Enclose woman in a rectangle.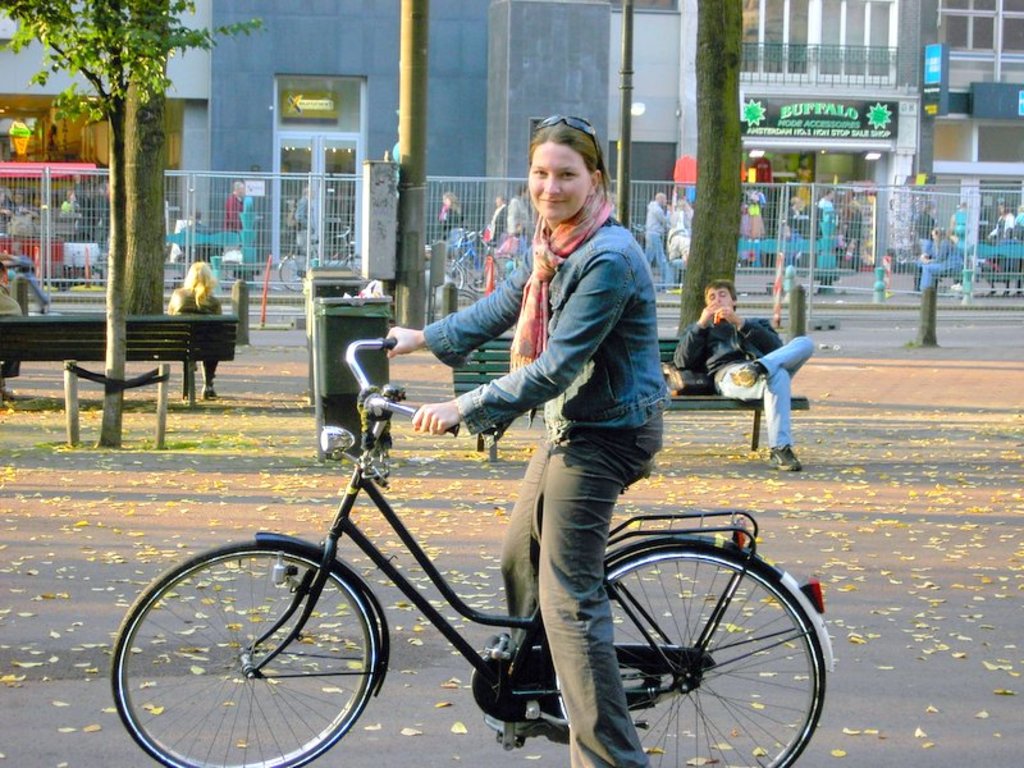
box=[436, 191, 467, 256].
